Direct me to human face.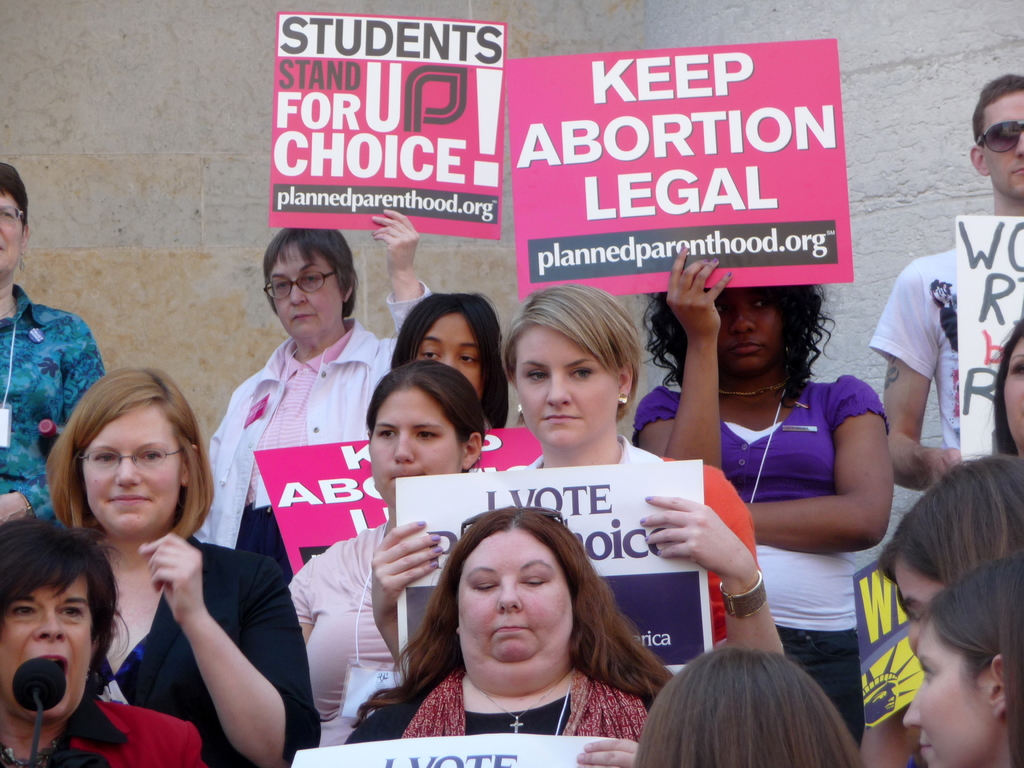
Direction: locate(406, 311, 473, 406).
